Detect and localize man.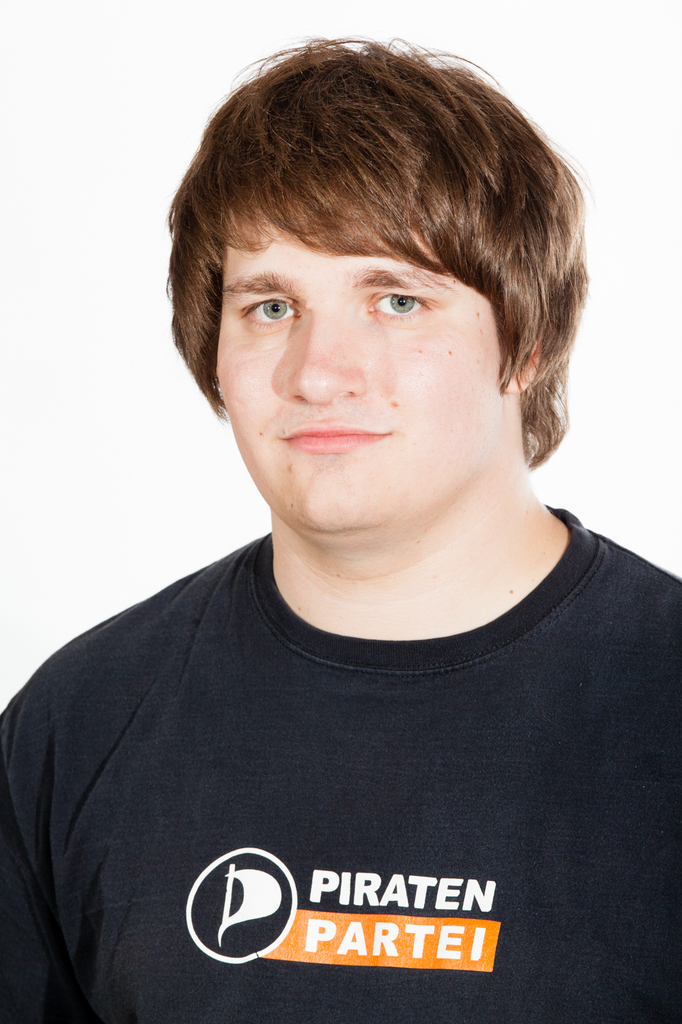
Localized at bbox=(0, 18, 681, 1017).
